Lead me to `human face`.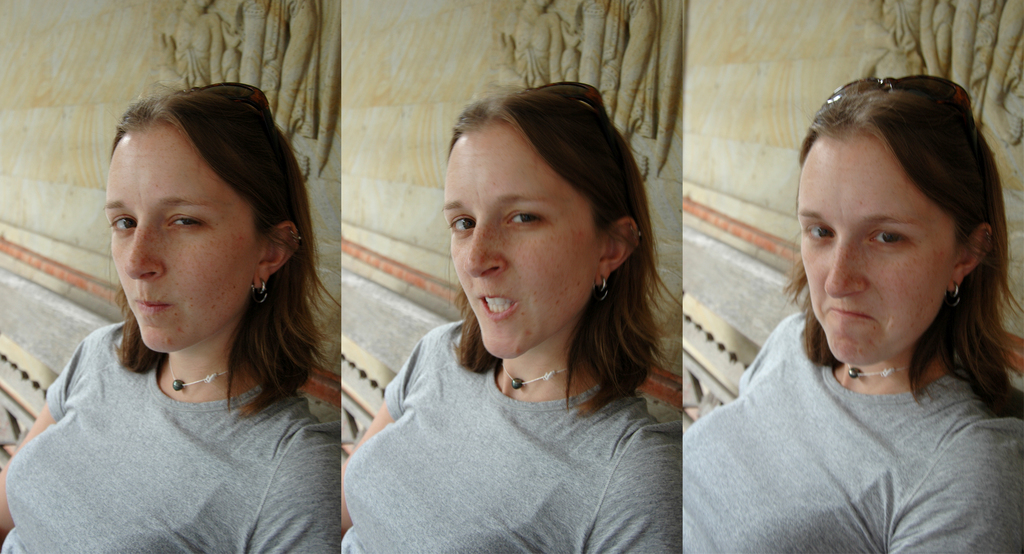
Lead to pyautogui.locateOnScreen(104, 121, 255, 350).
